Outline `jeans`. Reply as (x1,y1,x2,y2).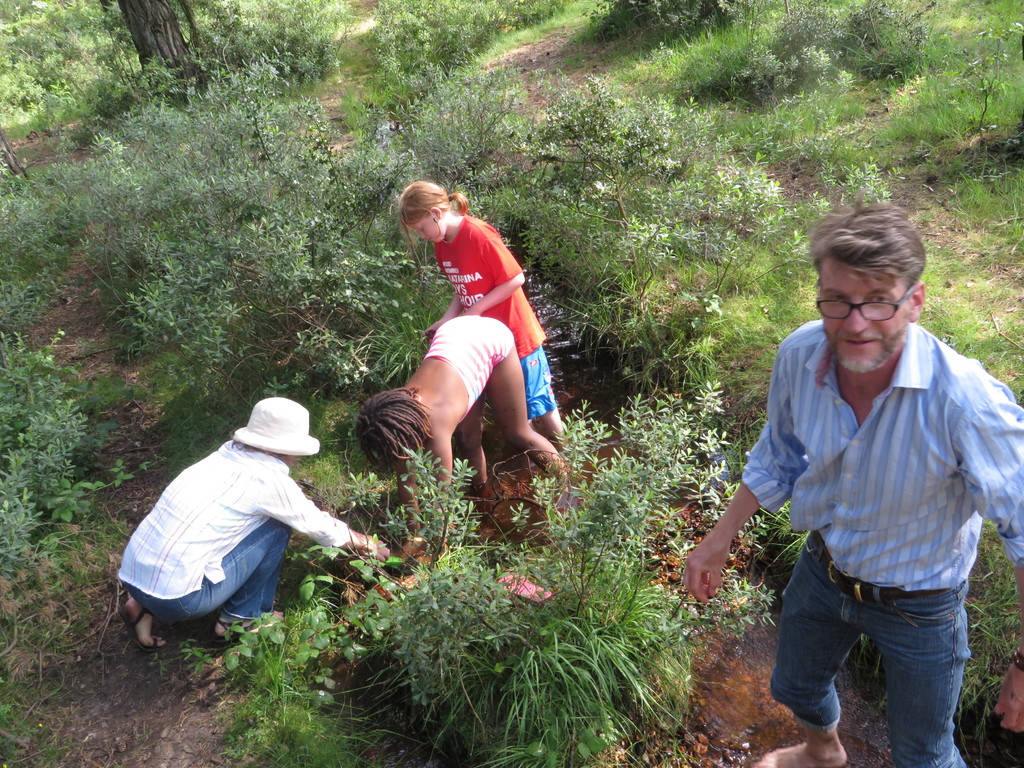
(773,564,984,757).
